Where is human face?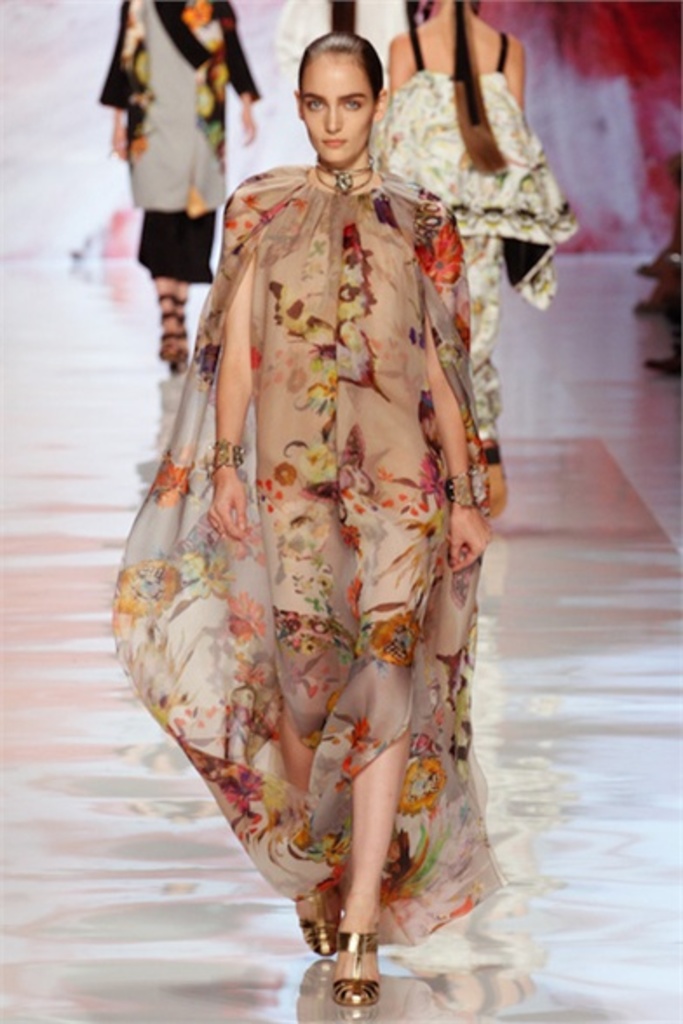
bbox(296, 56, 383, 169).
